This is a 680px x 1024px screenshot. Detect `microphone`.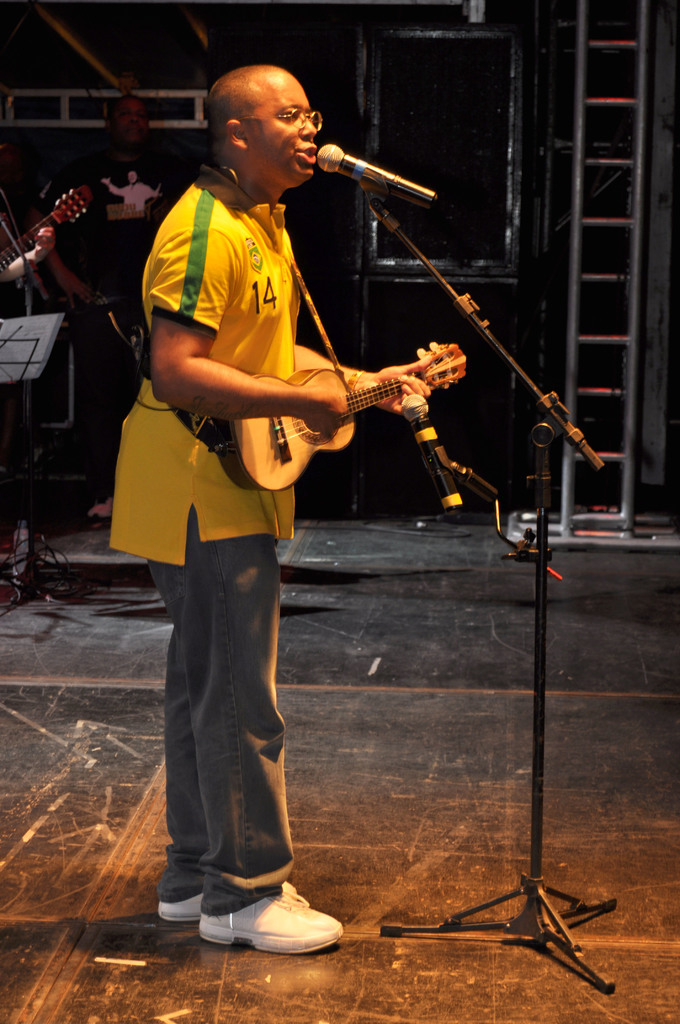
298,125,442,236.
